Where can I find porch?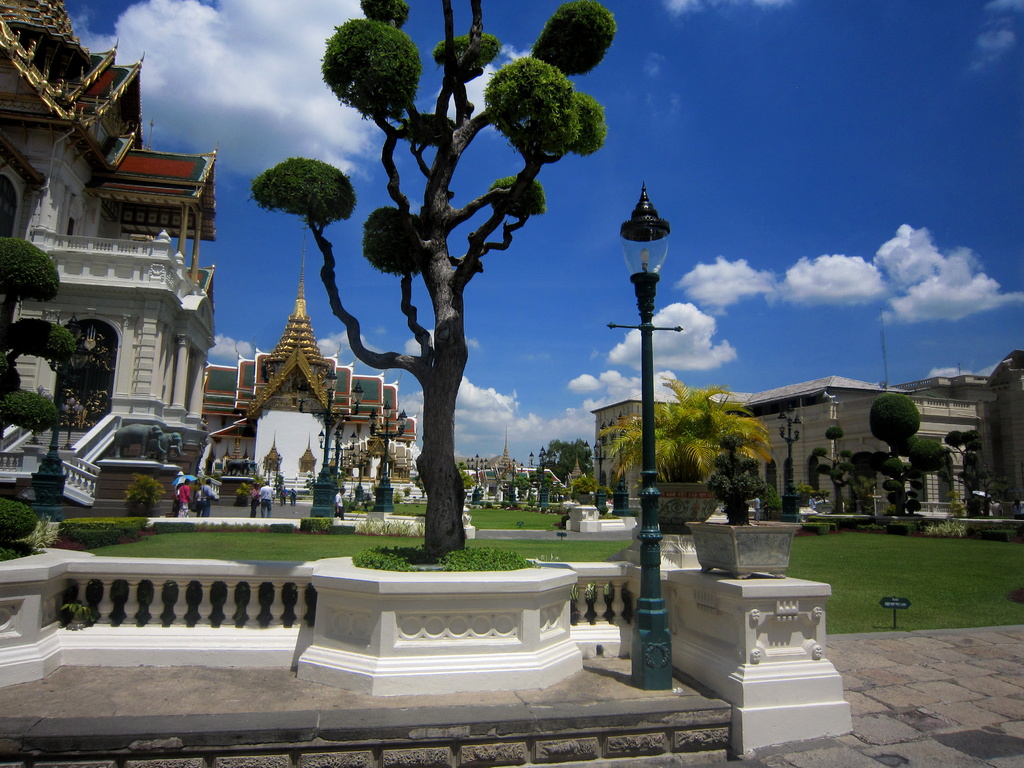
You can find it at [x1=822, y1=492, x2=986, y2=532].
